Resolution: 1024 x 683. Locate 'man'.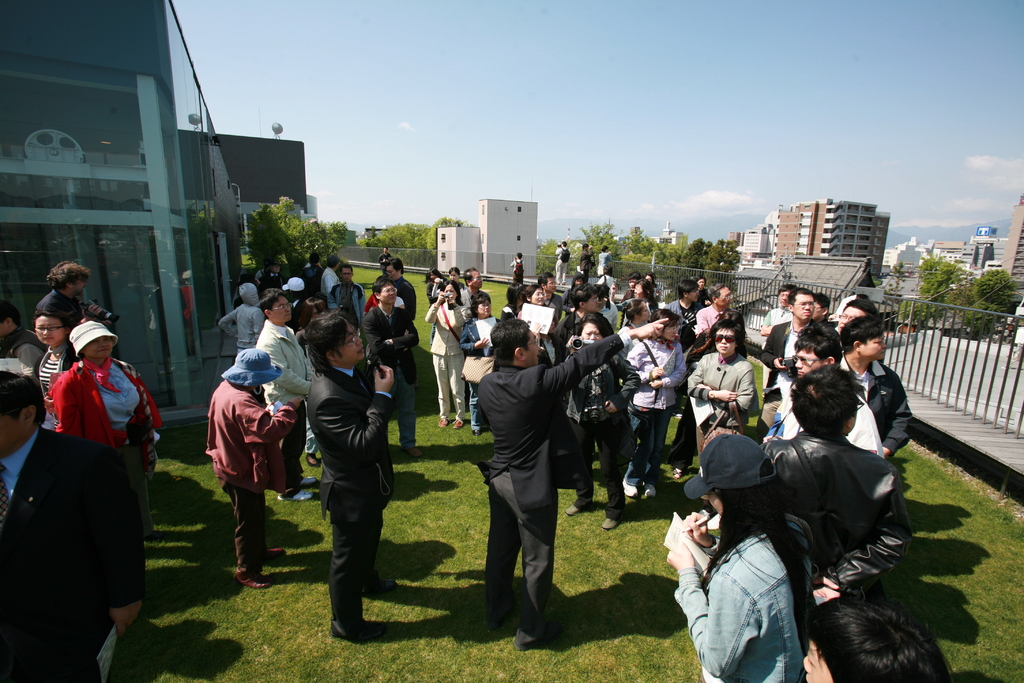
bbox=(259, 290, 319, 509).
